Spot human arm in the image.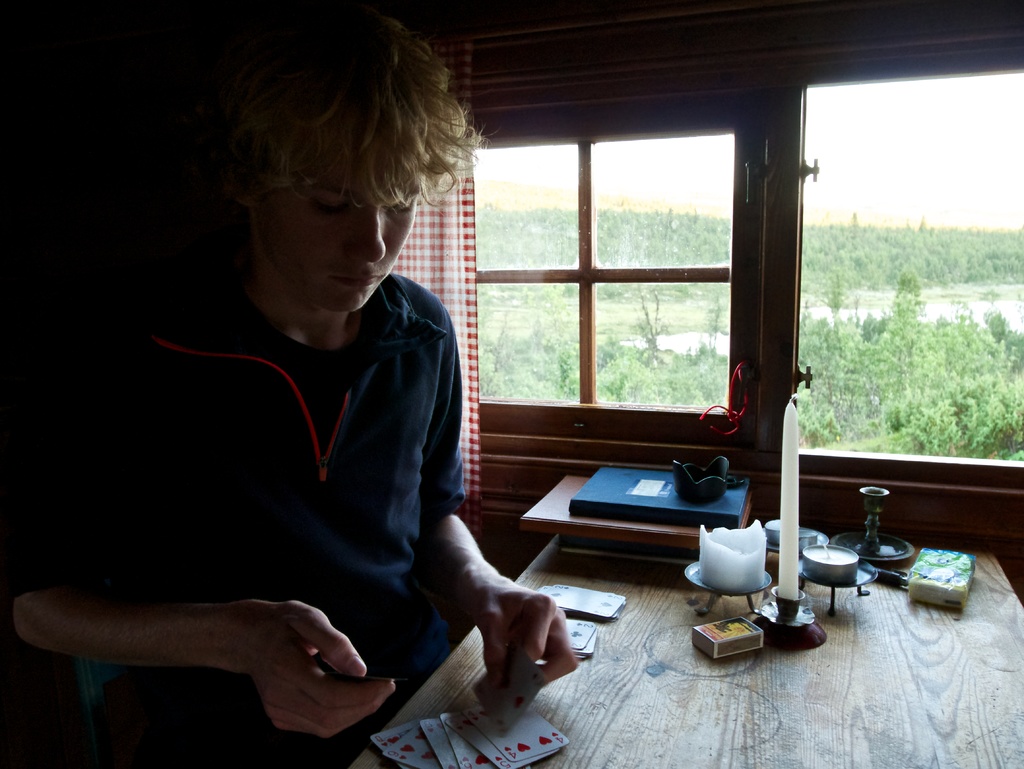
human arm found at [13,593,401,739].
